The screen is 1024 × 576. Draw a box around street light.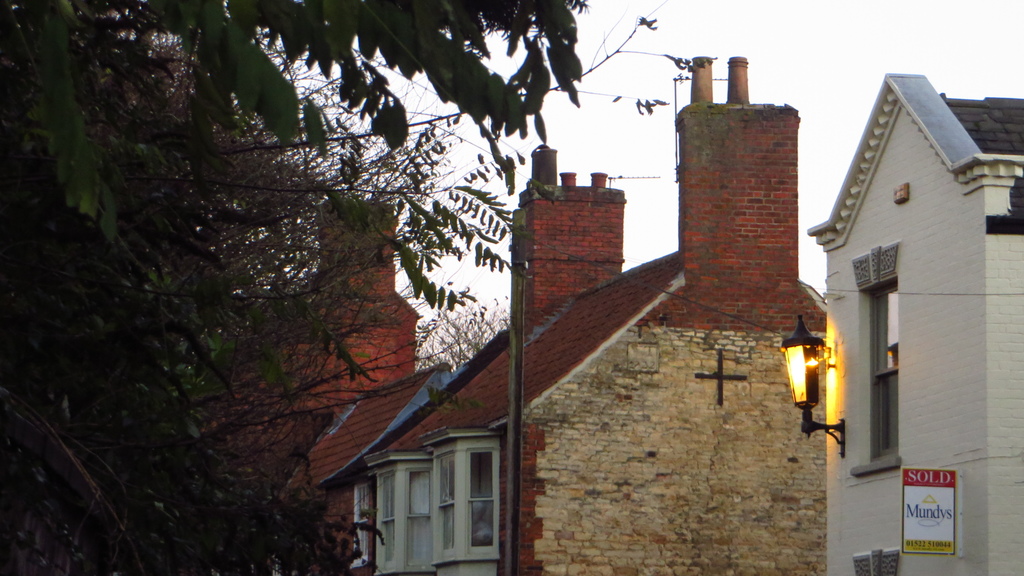
bbox=(782, 305, 860, 482).
